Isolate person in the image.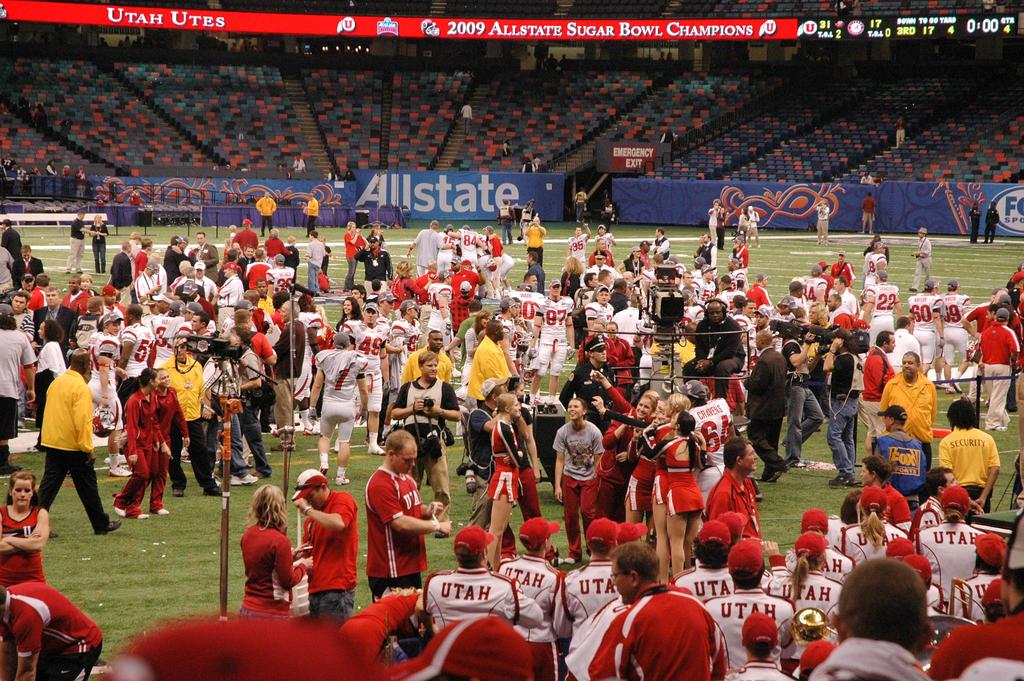
Isolated region: 860:190:877:235.
